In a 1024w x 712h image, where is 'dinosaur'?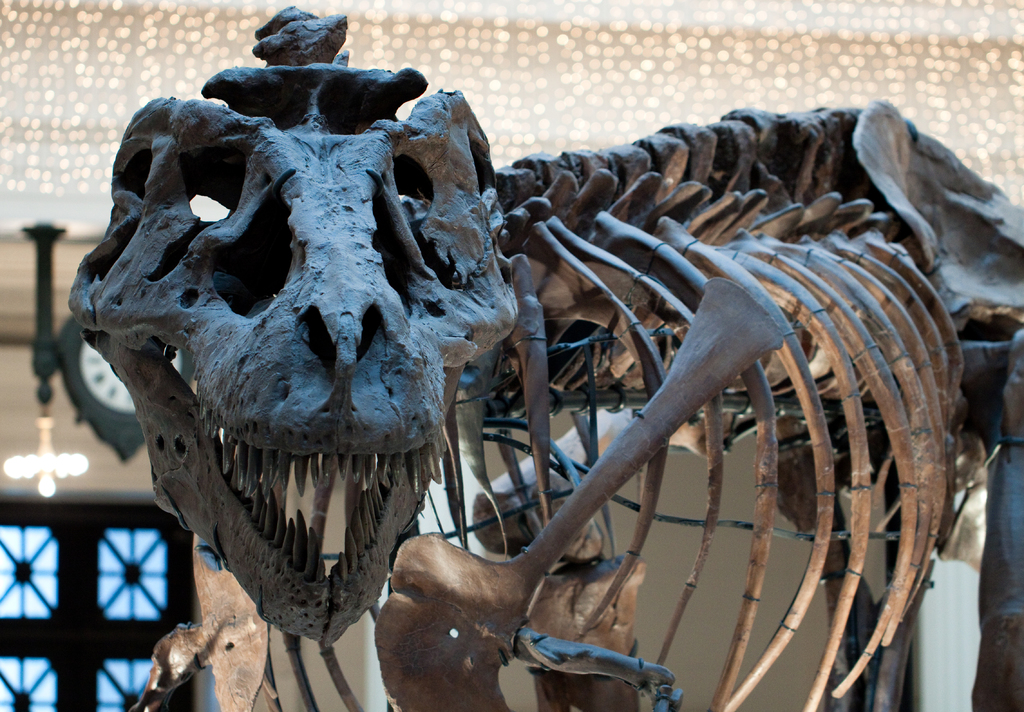
BBox(67, 8, 1023, 711).
